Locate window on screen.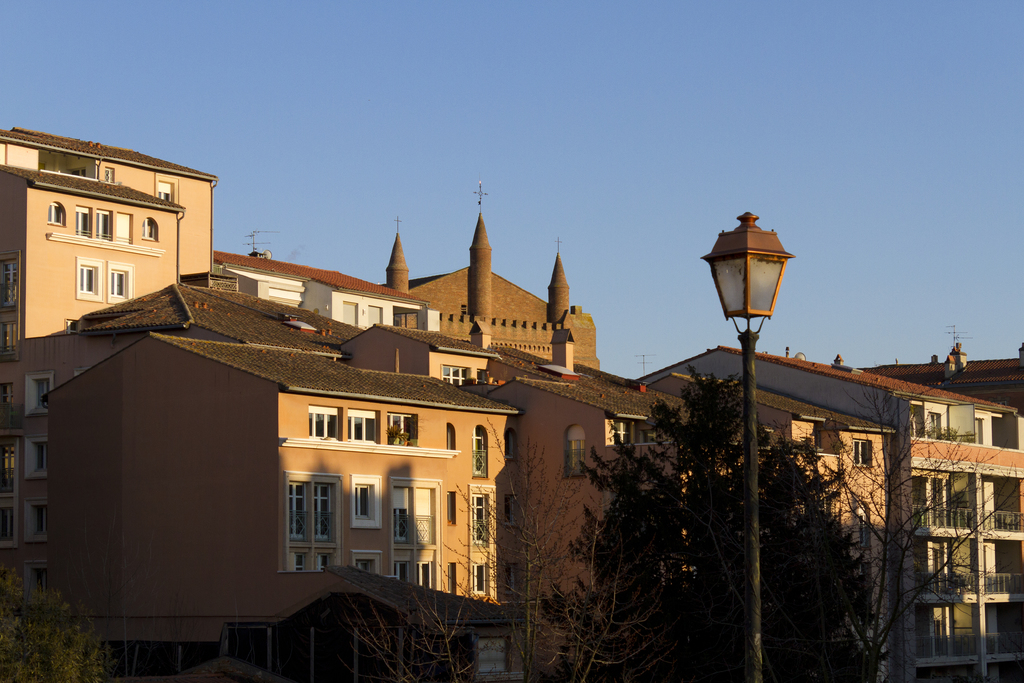
On screen at x1=0, y1=435, x2=20, y2=497.
